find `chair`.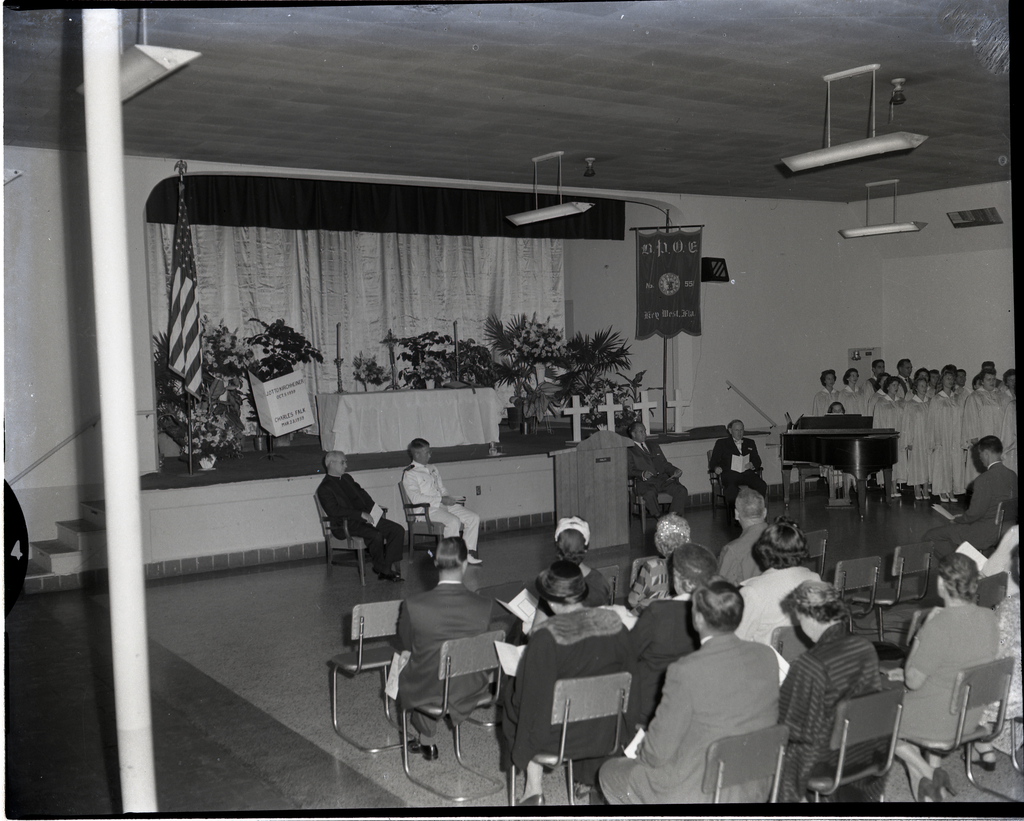
(x1=591, y1=564, x2=620, y2=610).
